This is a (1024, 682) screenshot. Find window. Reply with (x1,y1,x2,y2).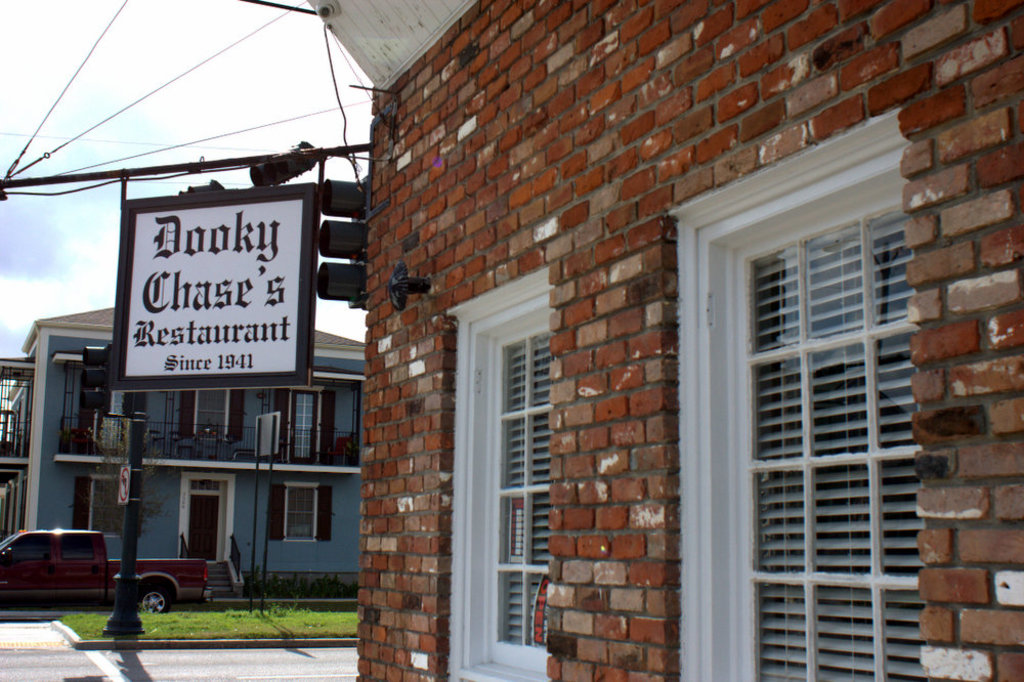
(70,475,128,542).
